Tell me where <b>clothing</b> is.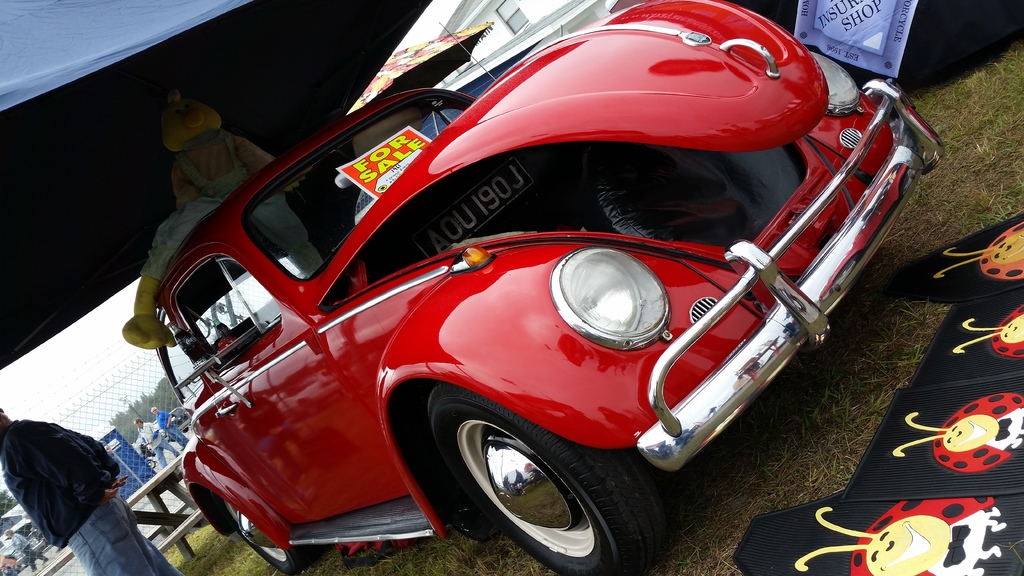
<b>clothing</b> is at [left=0, top=417, right=182, bottom=575].
